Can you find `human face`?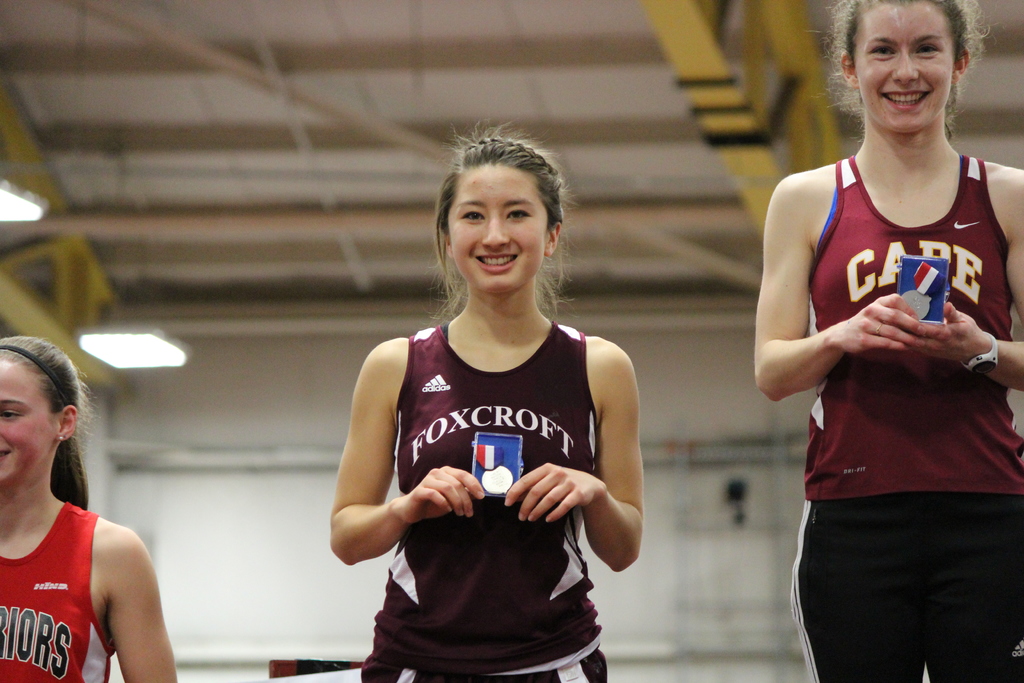
Yes, bounding box: 446,172,551,290.
